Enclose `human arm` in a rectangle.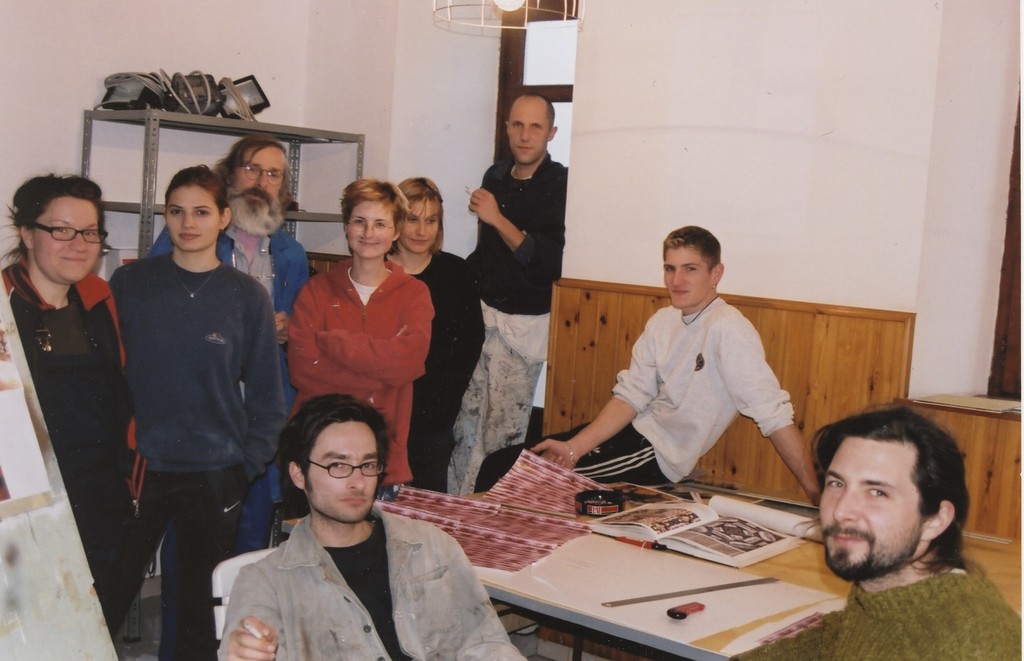
{"x1": 728, "y1": 612, "x2": 842, "y2": 660}.
